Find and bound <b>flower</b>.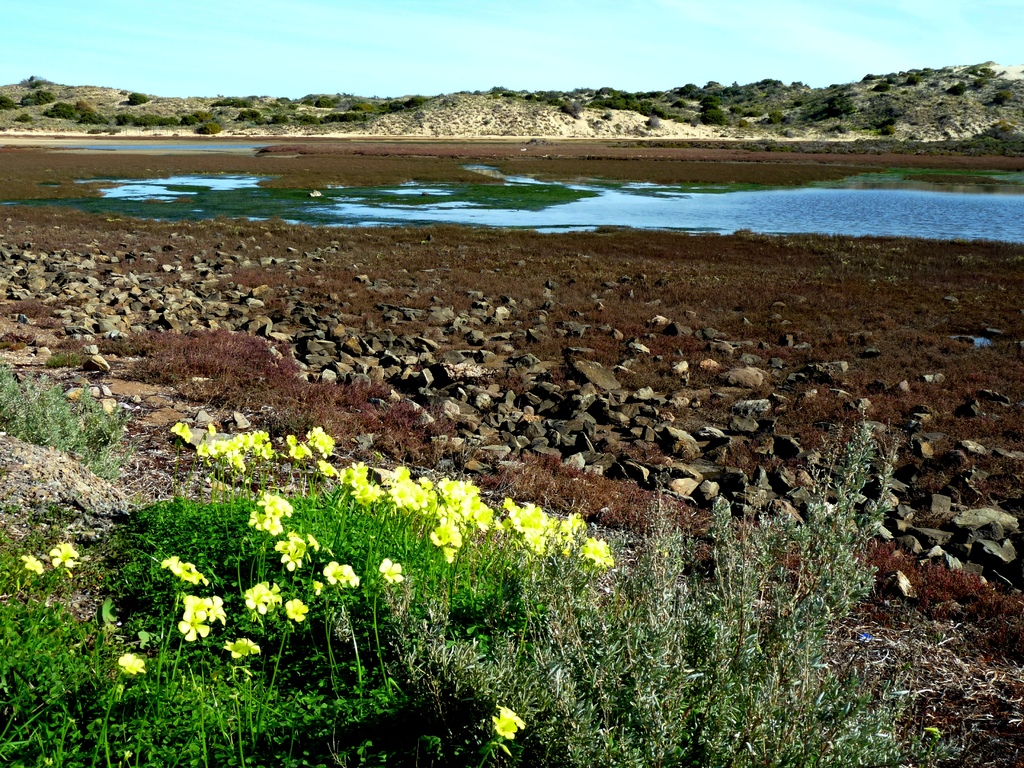
Bound: (175, 595, 215, 637).
